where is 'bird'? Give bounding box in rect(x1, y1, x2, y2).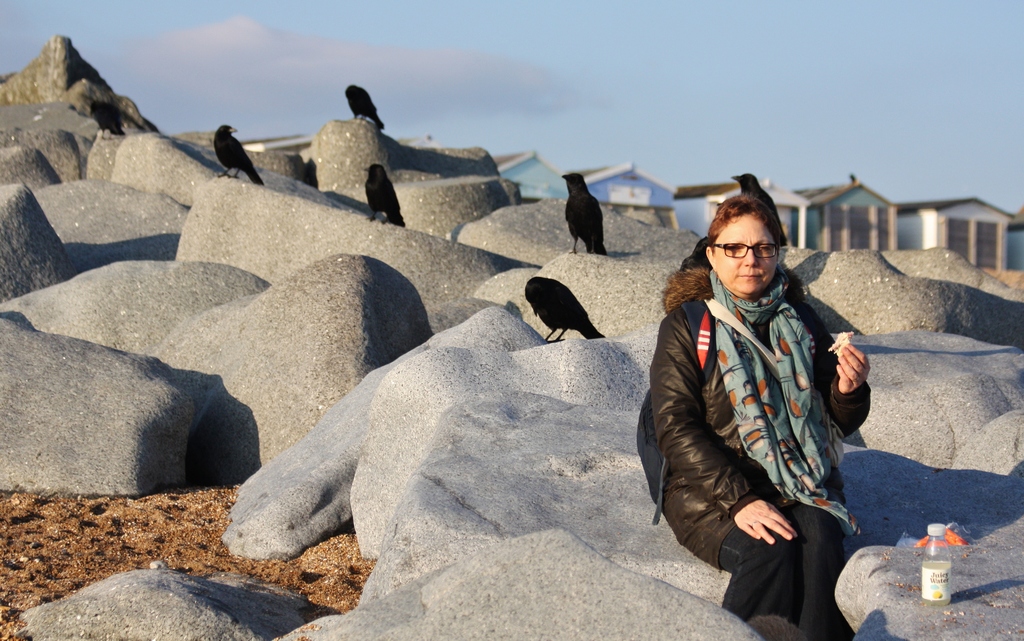
rect(512, 280, 616, 342).
